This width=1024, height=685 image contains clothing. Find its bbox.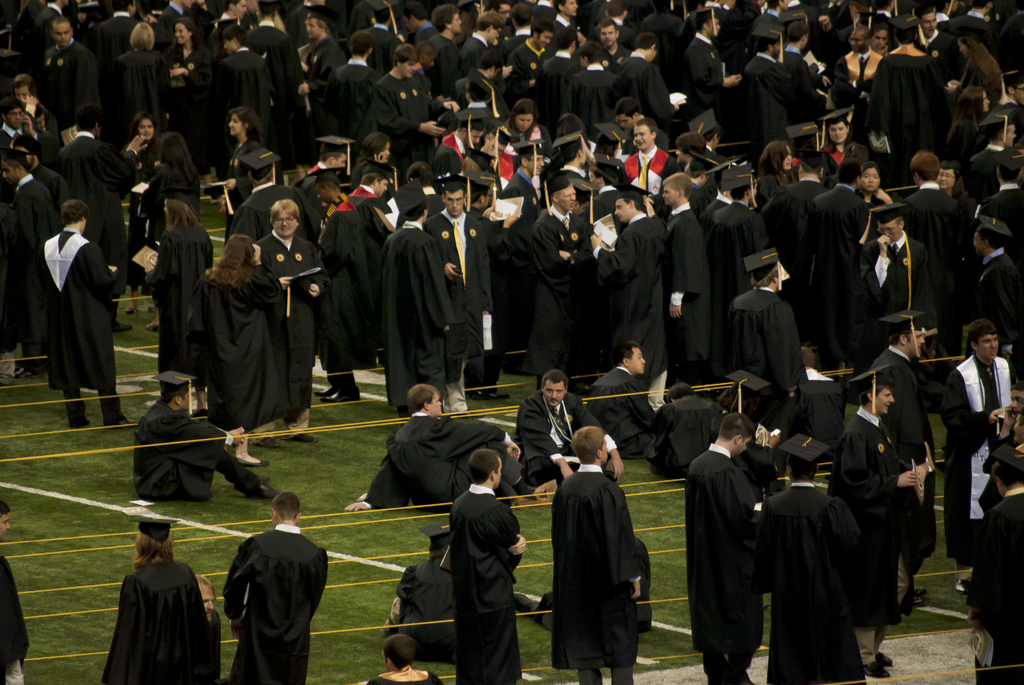
960,484,1023,684.
